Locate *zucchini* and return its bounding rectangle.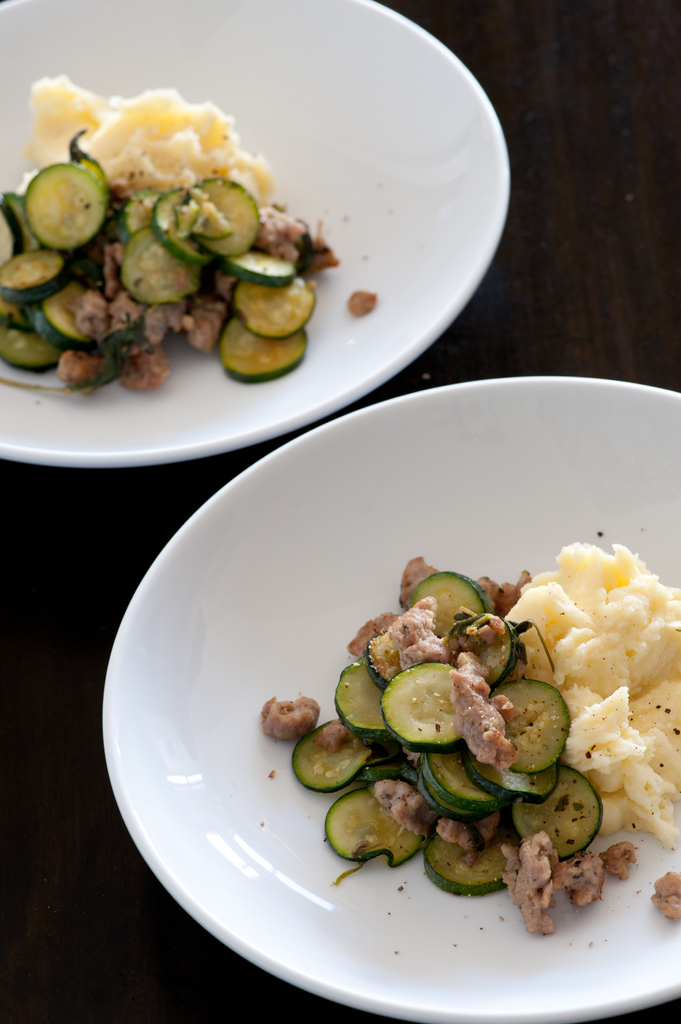
372:659:473:744.
